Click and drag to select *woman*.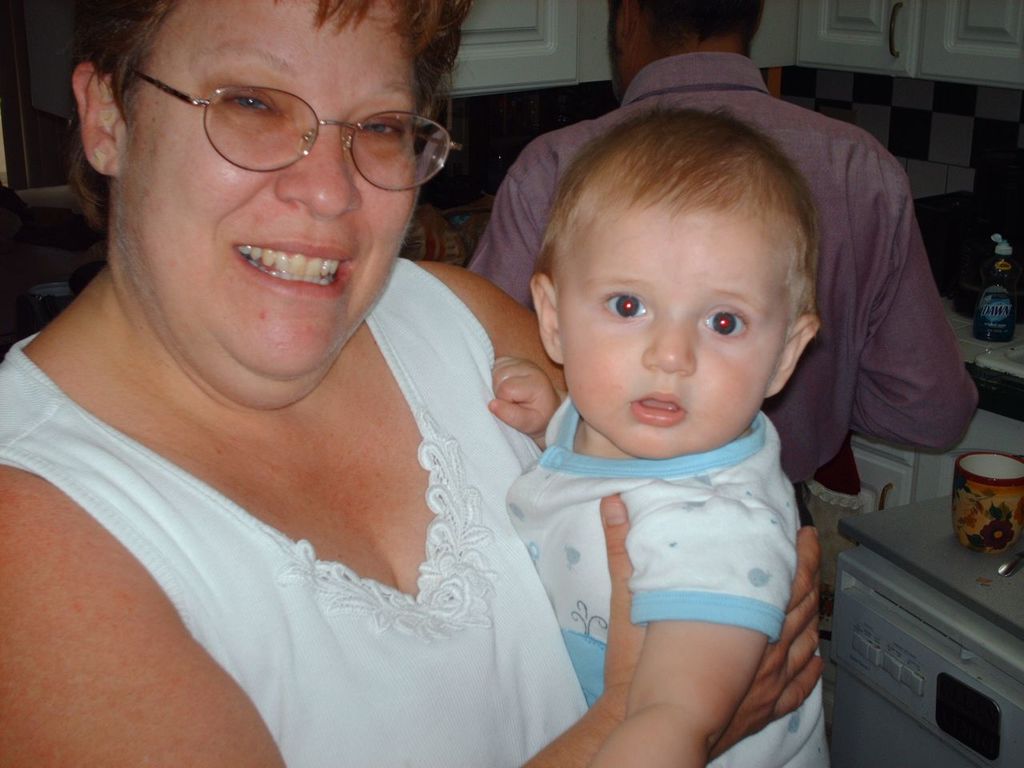
Selection: (left=11, top=0, right=718, bottom=754).
